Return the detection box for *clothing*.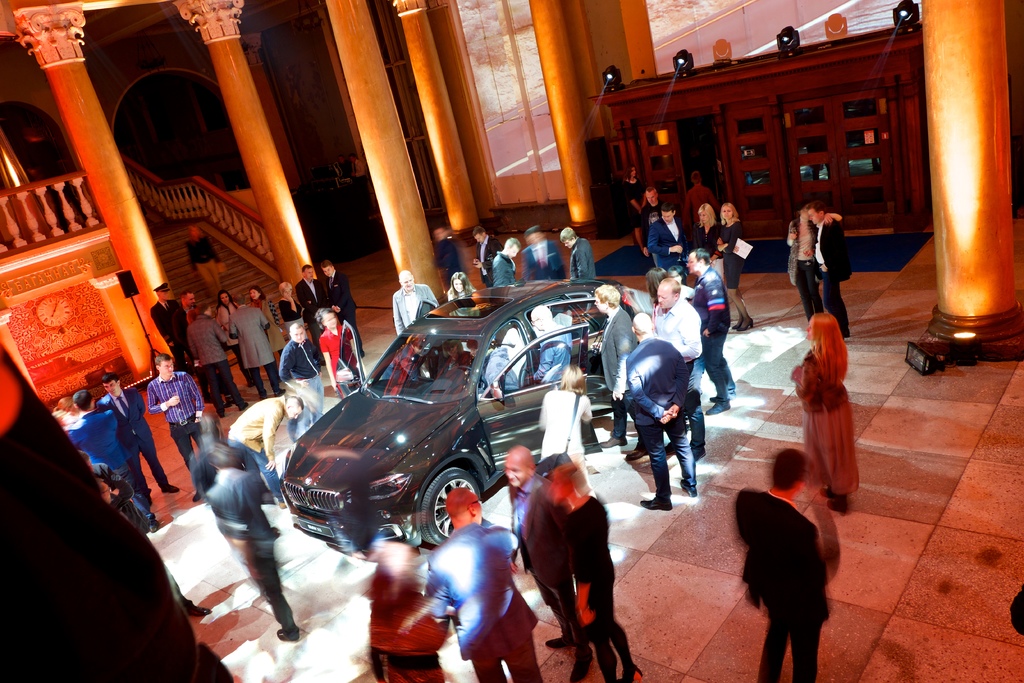
(151,295,182,356).
